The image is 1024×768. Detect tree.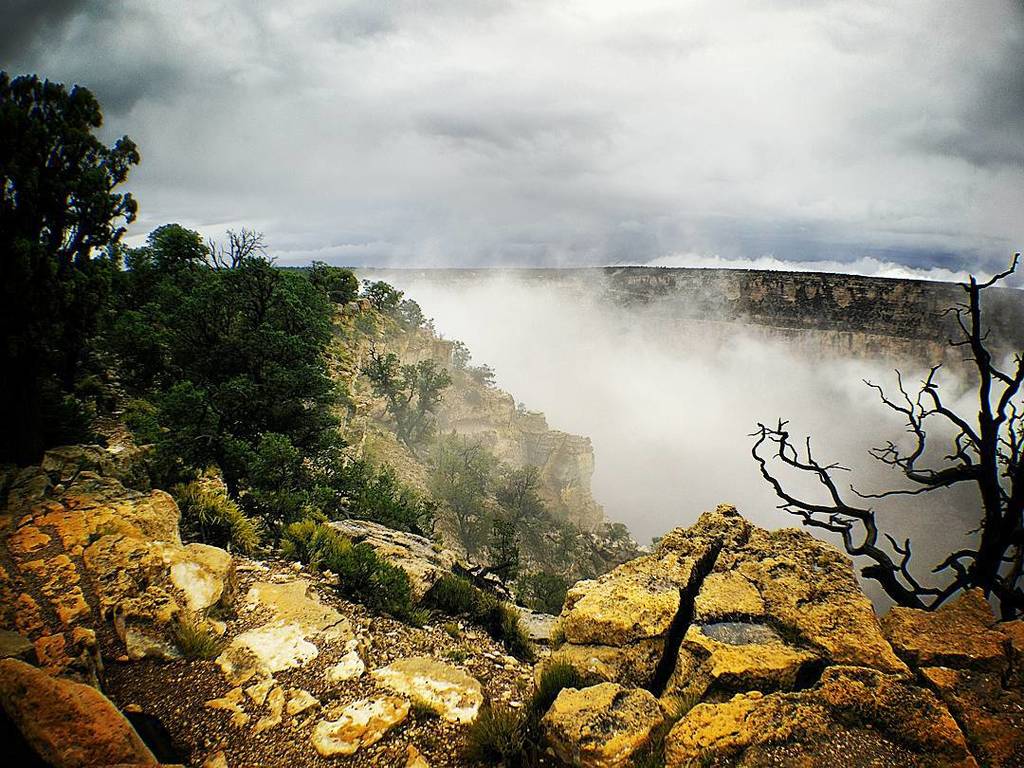
Detection: bbox=(143, 226, 205, 269).
